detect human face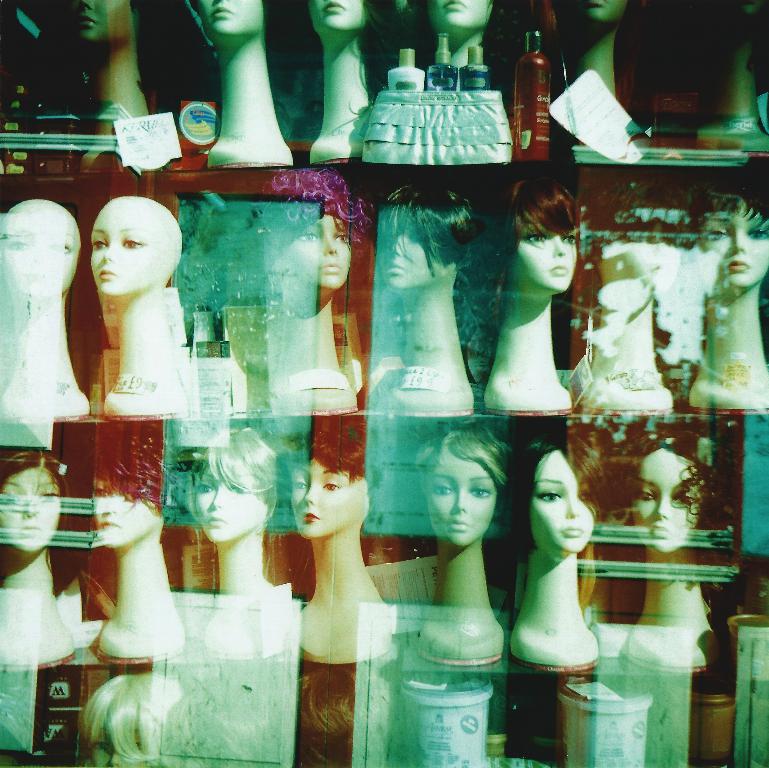
x1=0, y1=208, x2=78, y2=291
